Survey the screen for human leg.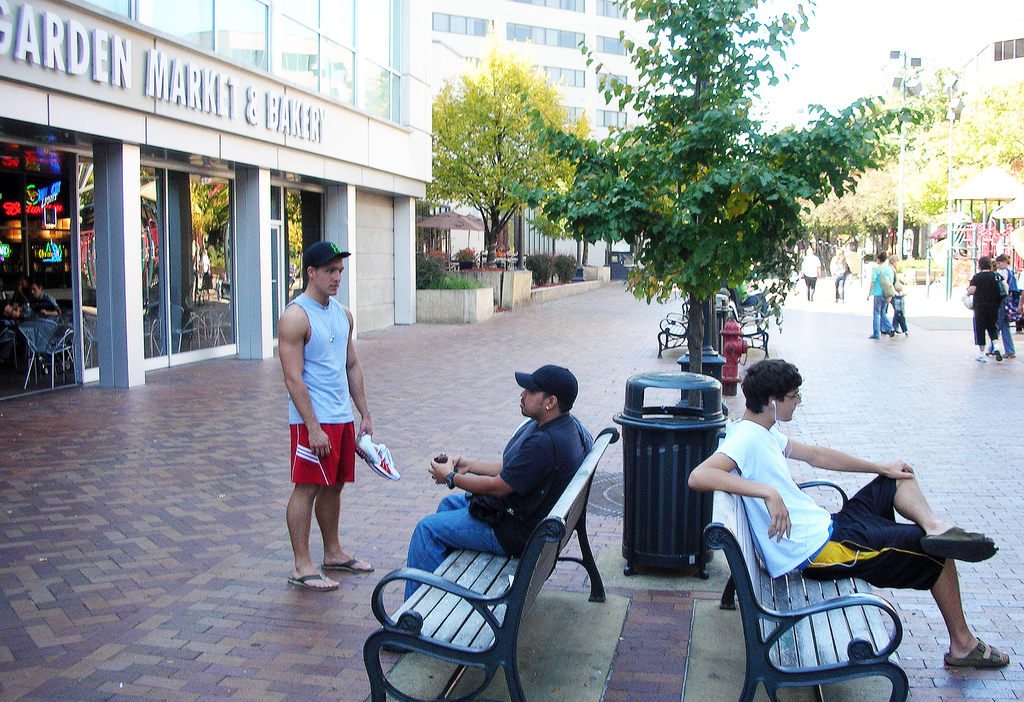
Survey found: select_region(434, 491, 479, 518).
